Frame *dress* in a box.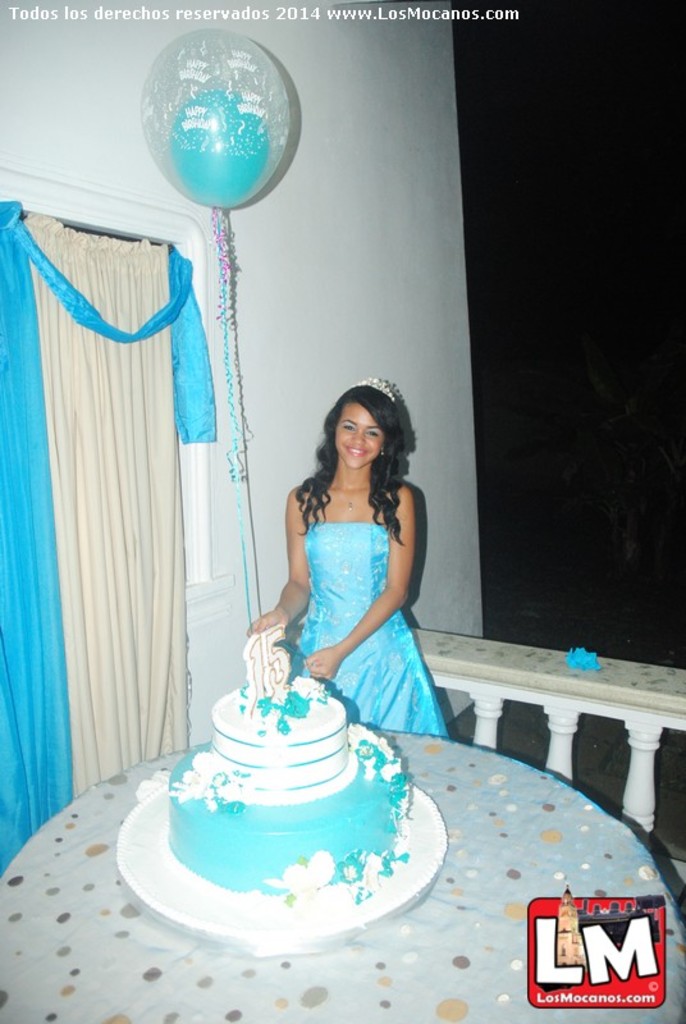
locate(298, 520, 454, 736).
